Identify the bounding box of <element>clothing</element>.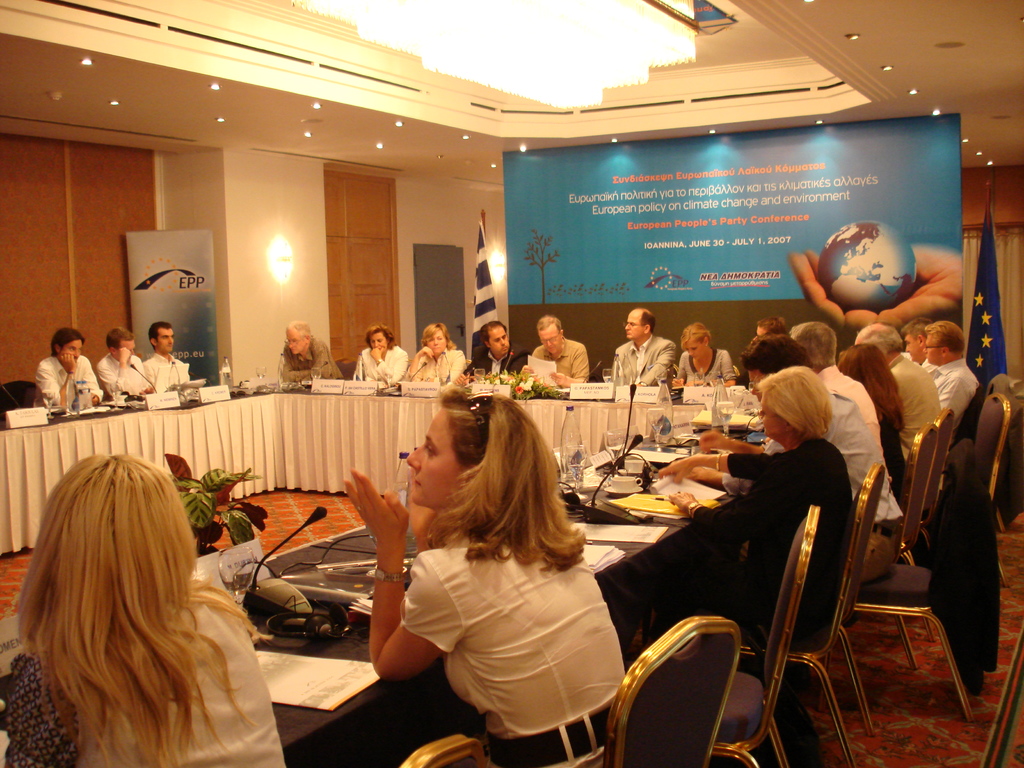
762,390,902,582.
